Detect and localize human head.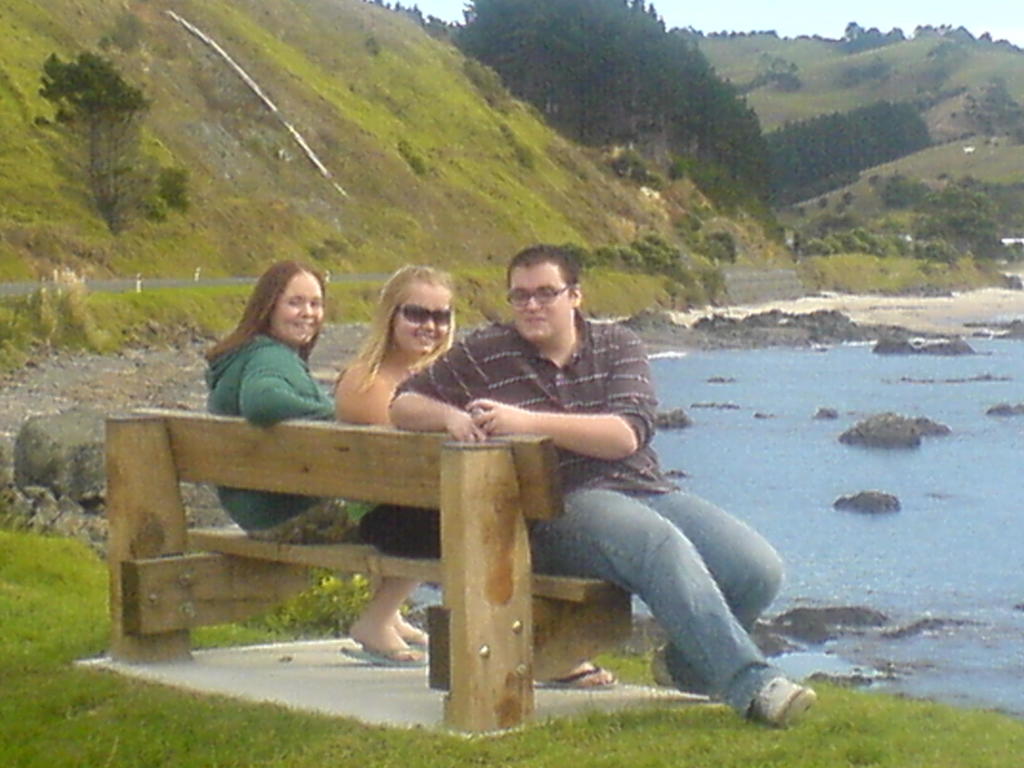
Localized at (508,245,584,344).
